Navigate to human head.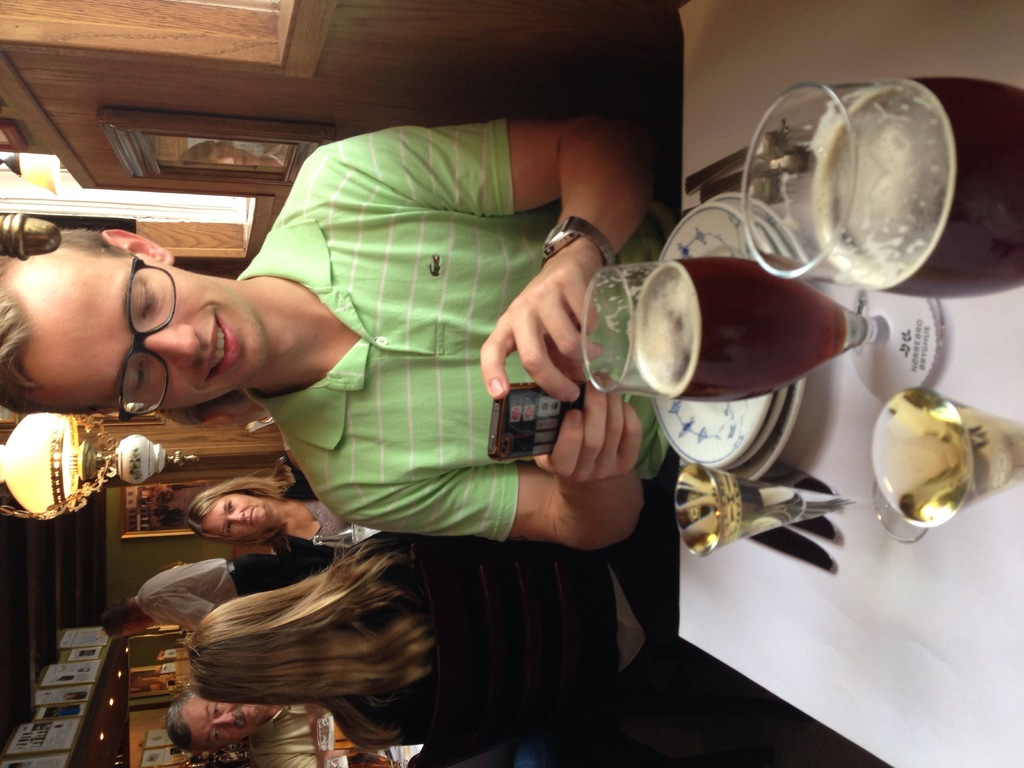
Navigation target: (left=100, top=594, right=159, bottom=636).
